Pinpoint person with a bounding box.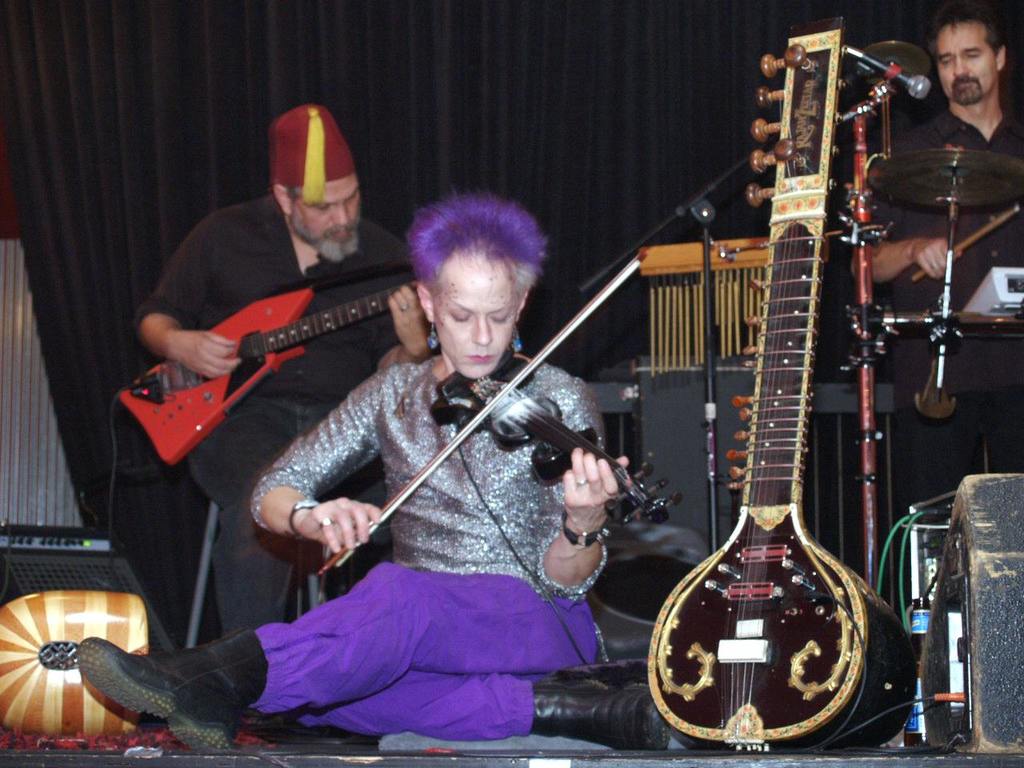
Rect(839, 14, 1023, 550).
